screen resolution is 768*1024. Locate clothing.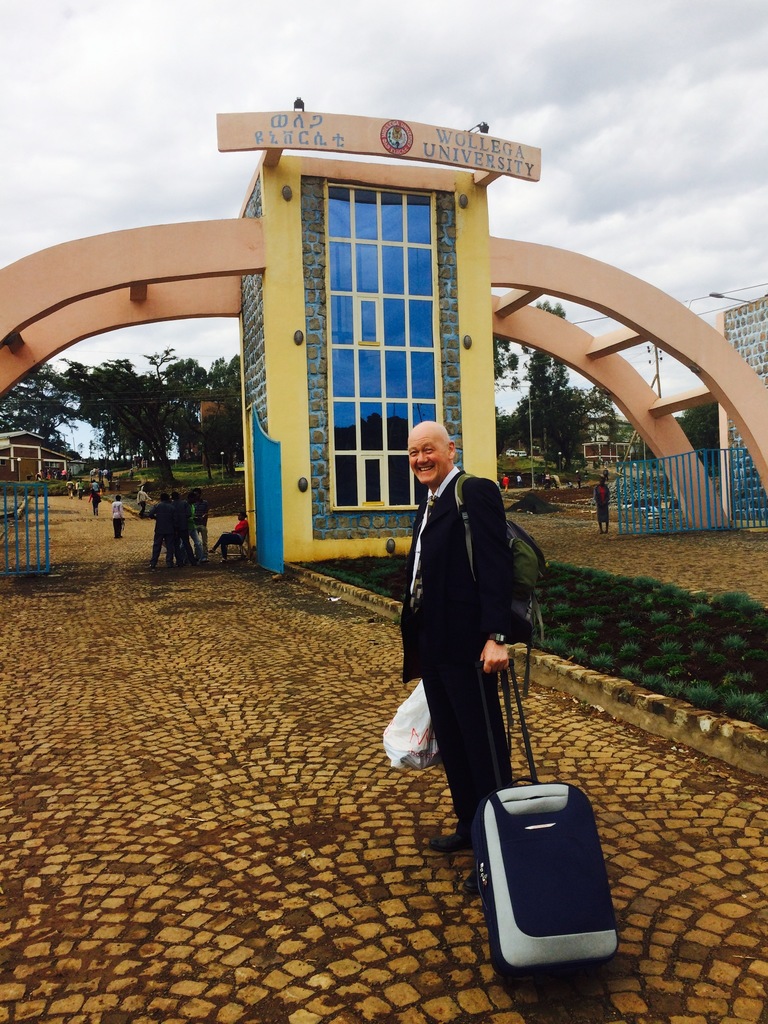
(596, 486, 611, 533).
